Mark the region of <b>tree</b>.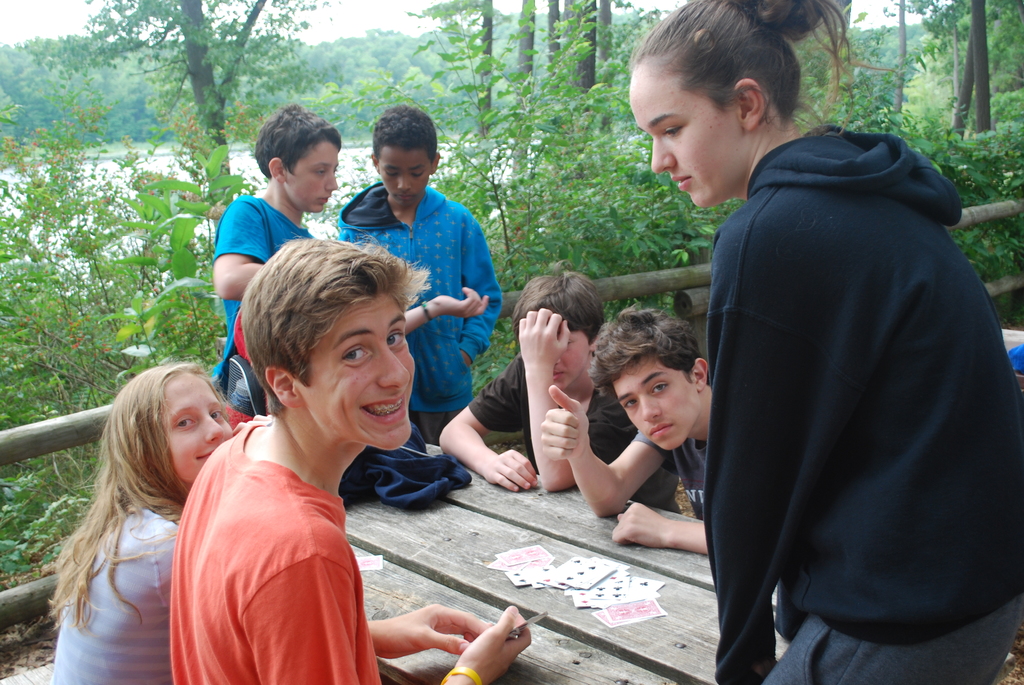
Region: <region>75, 0, 339, 237</region>.
